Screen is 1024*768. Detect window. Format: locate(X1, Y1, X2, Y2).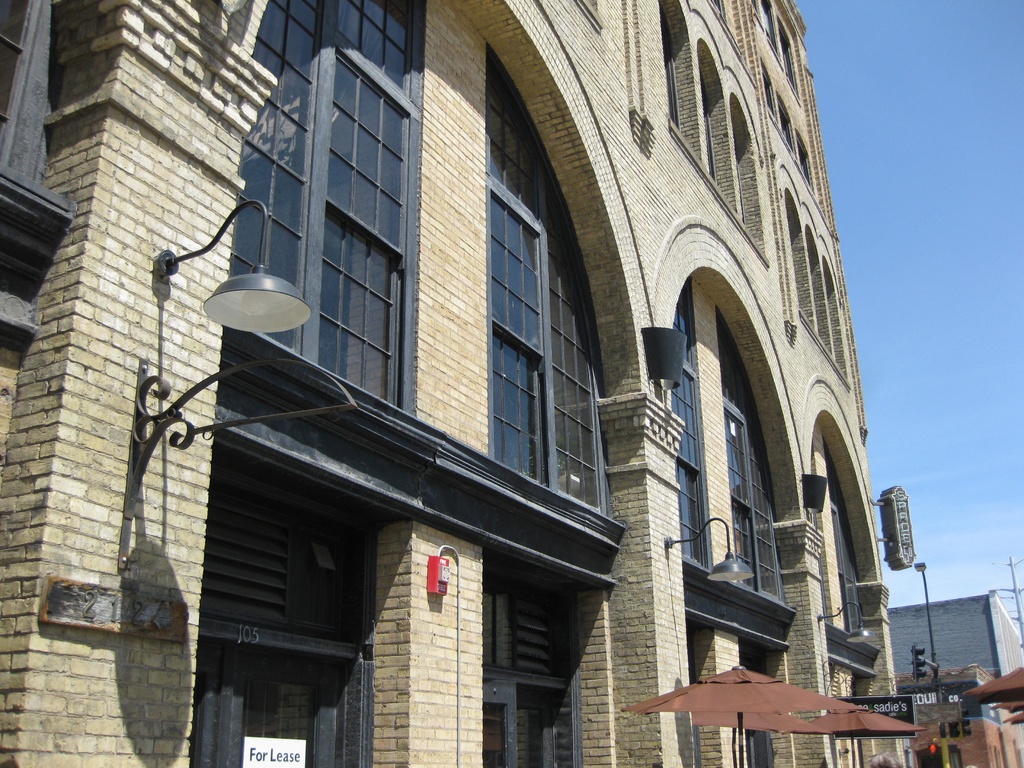
locate(664, 265, 703, 565).
